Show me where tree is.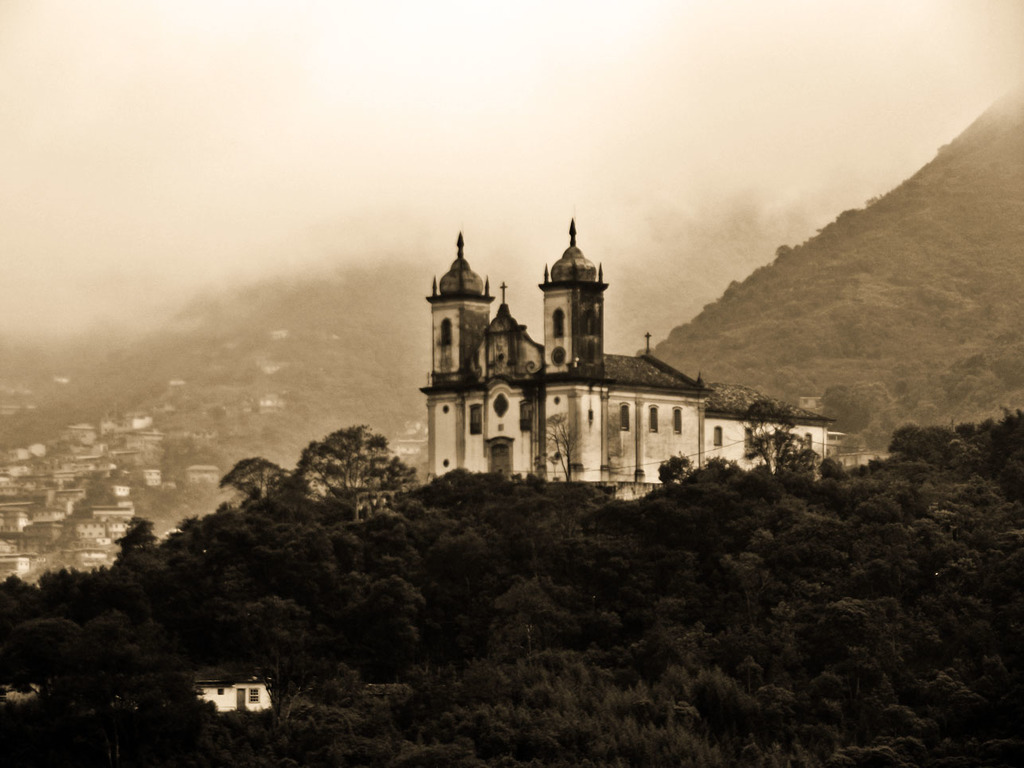
tree is at 804:590:905:669.
